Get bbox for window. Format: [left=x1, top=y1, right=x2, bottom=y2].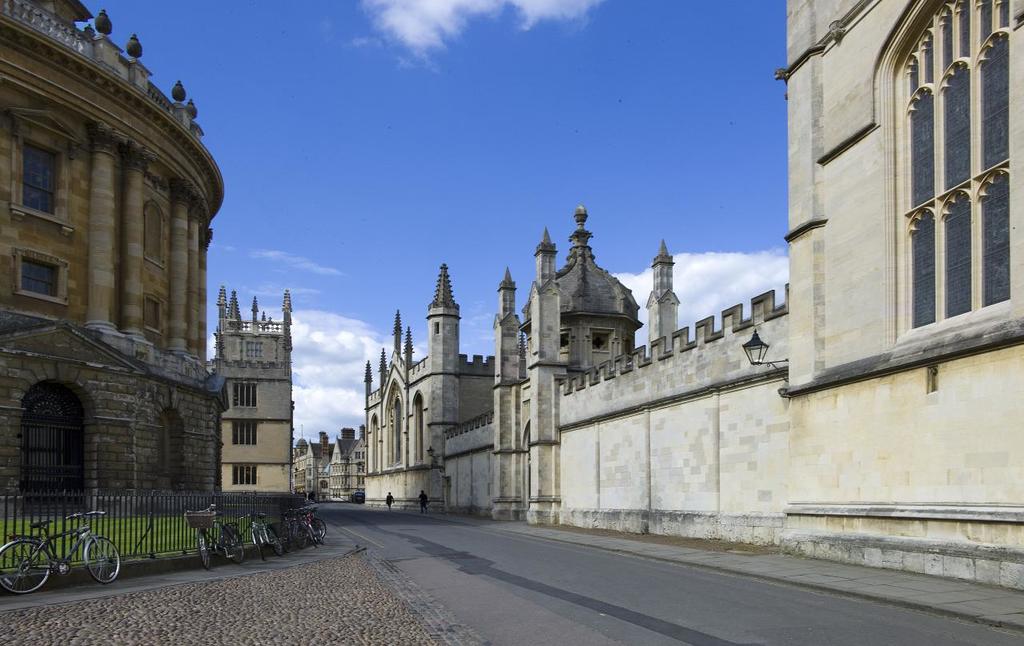
[left=231, top=421, right=259, bottom=448].
